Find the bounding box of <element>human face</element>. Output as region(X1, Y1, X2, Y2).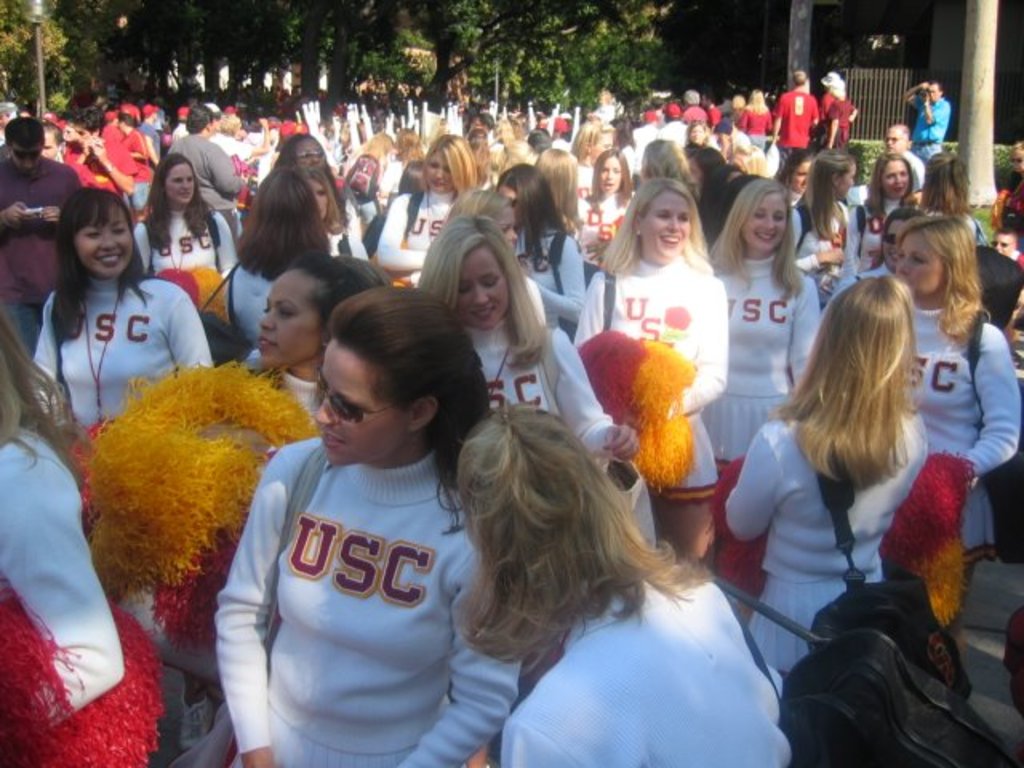
region(254, 269, 318, 366).
